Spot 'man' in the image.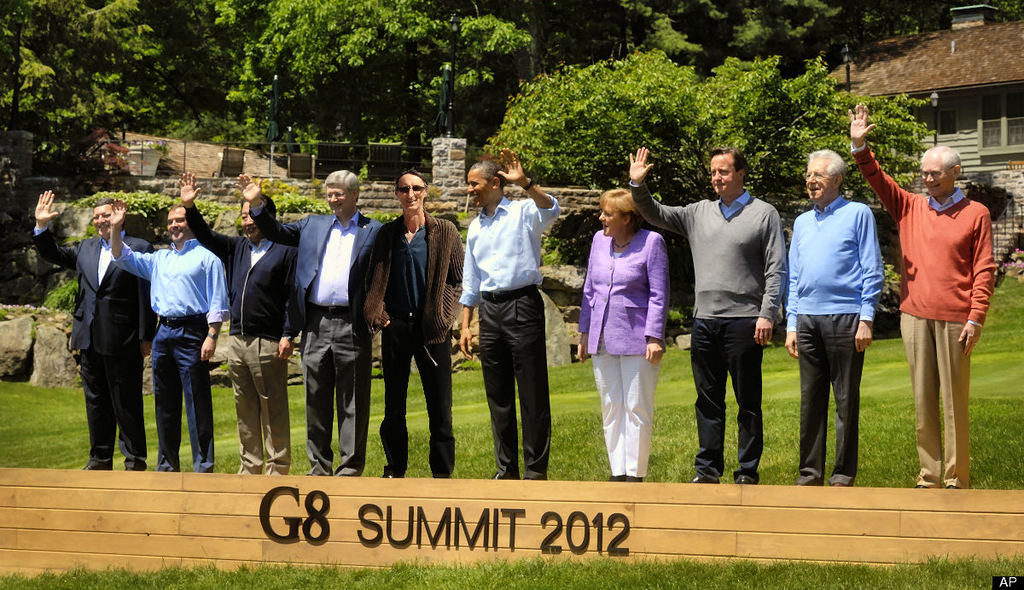
'man' found at [left=170, top=186, right=304, bottom=487].
